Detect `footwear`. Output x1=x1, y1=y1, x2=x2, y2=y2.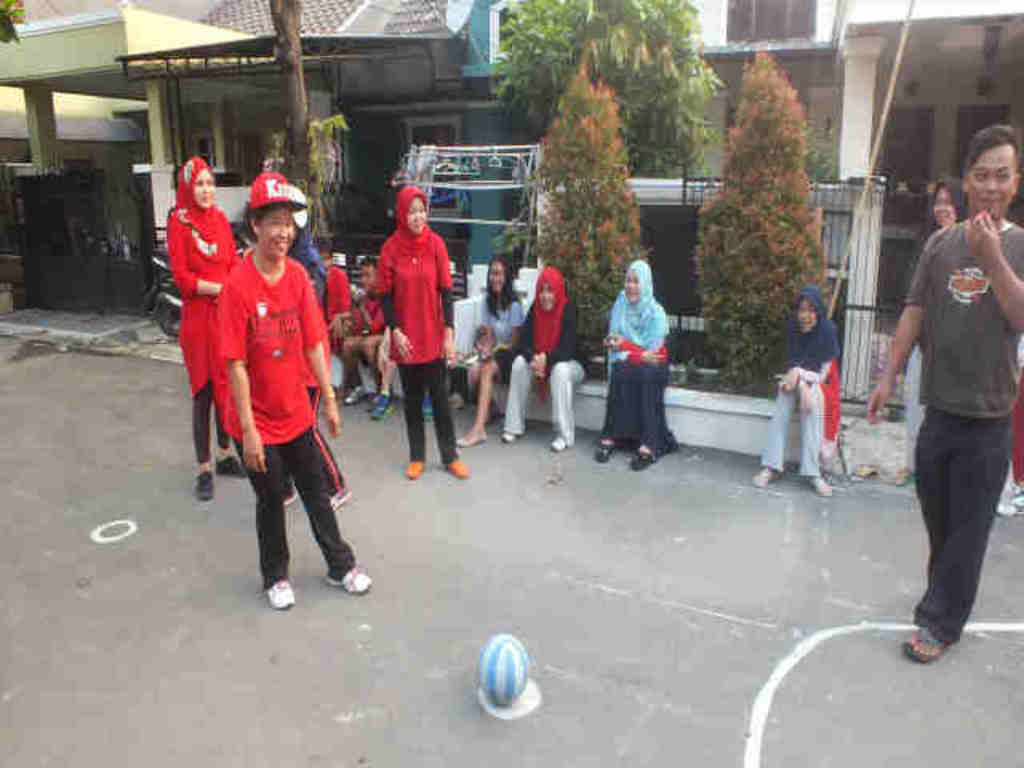
x1=450, y1=459, x2=472, y2=482.
